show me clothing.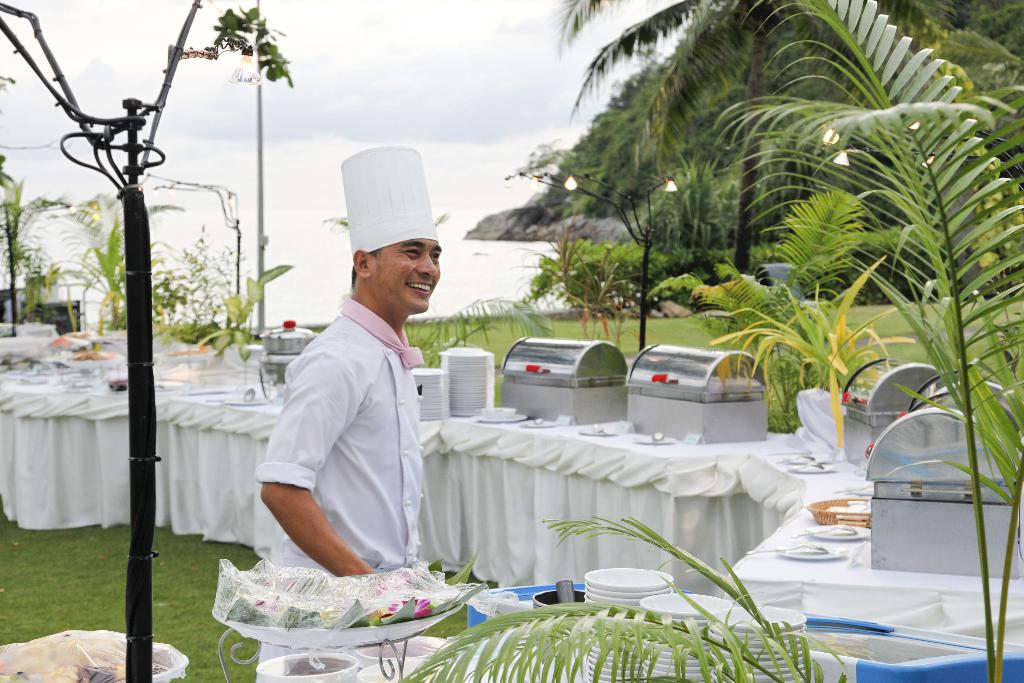
clothing is here: <region>255, 292, 428, 661</region>.
